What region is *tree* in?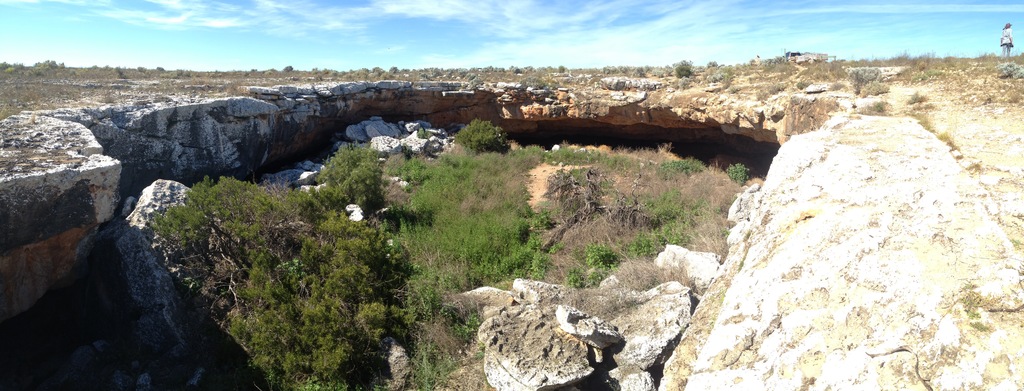
Rect(451, 119, 518, 151).
